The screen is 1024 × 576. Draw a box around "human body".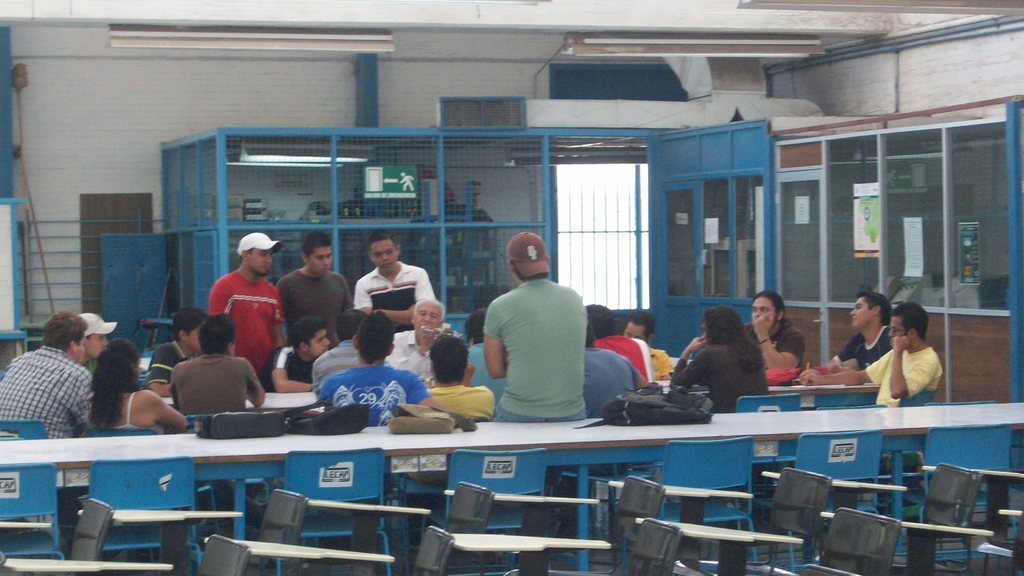
left=166, top=354, right=265, bottom=412.
